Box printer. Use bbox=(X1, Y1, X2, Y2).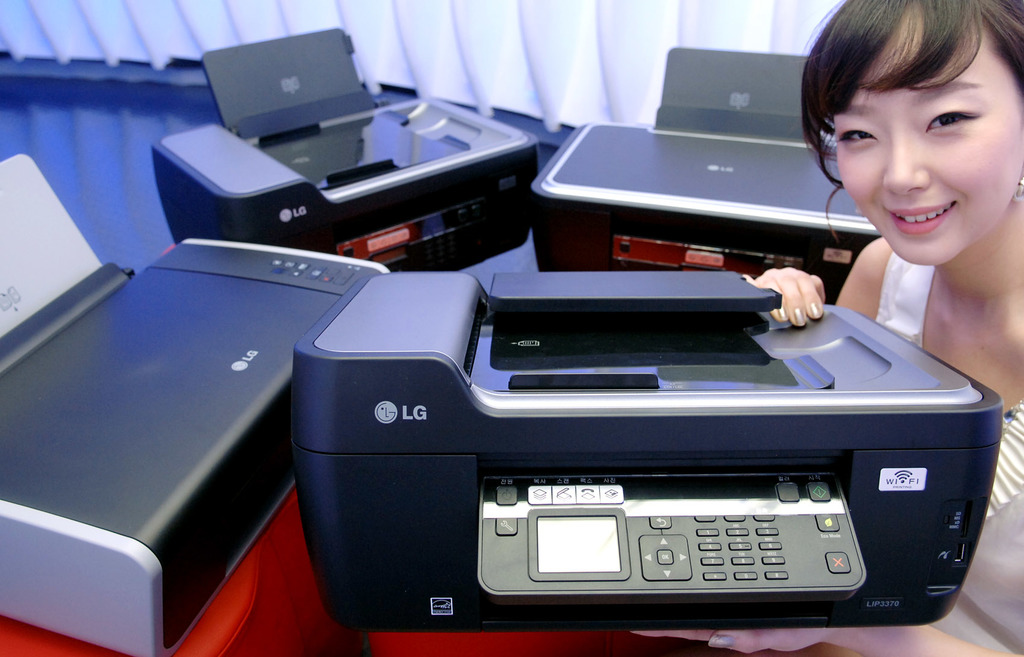
bbox=(294, 270, 1007, 637).
